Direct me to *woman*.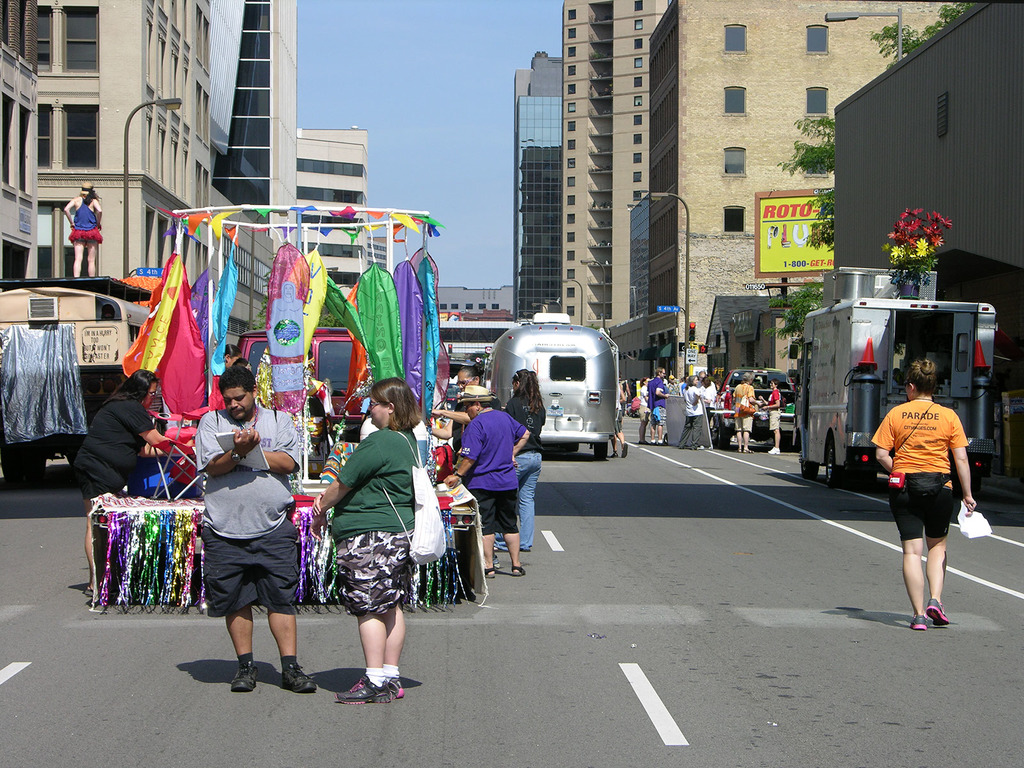
Direction: [302, 394, 428, 694].
